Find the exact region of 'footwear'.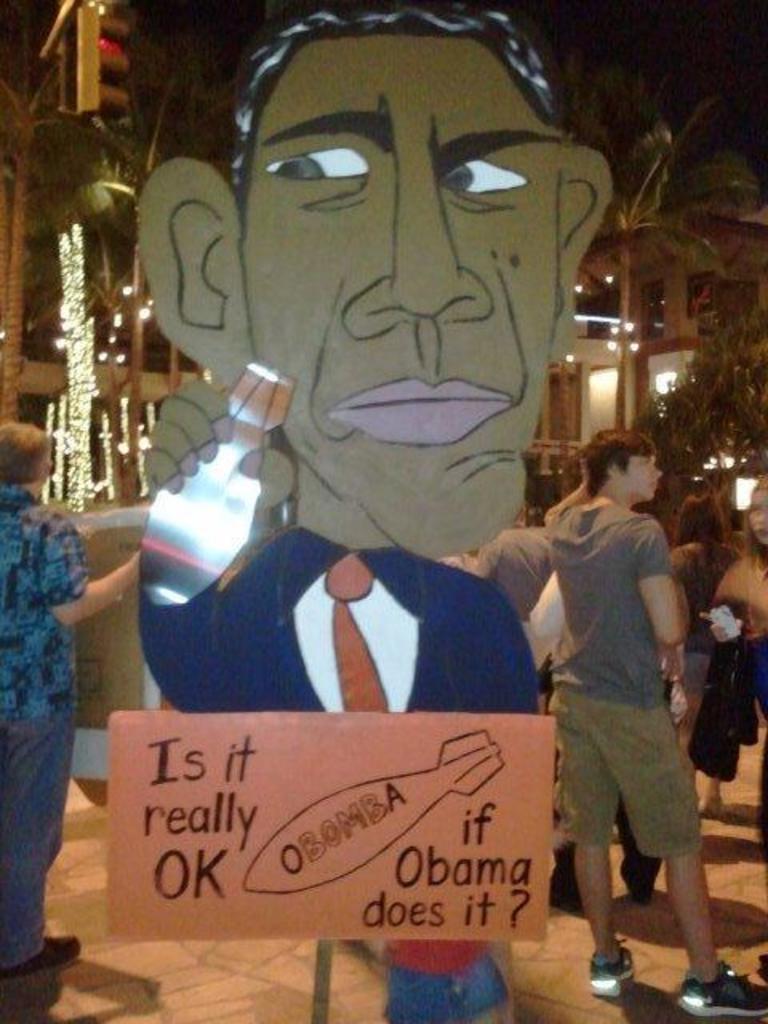
Exact region: box(699, 787, 720, 821).
